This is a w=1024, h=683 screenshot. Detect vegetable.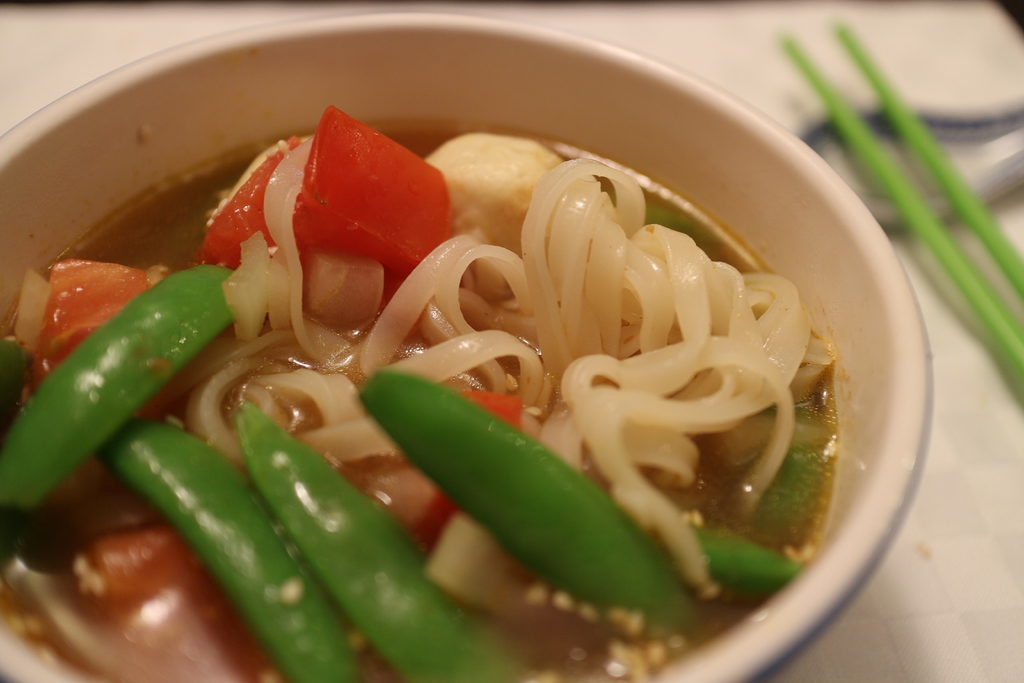
locate(753, 435, 823, 550).
